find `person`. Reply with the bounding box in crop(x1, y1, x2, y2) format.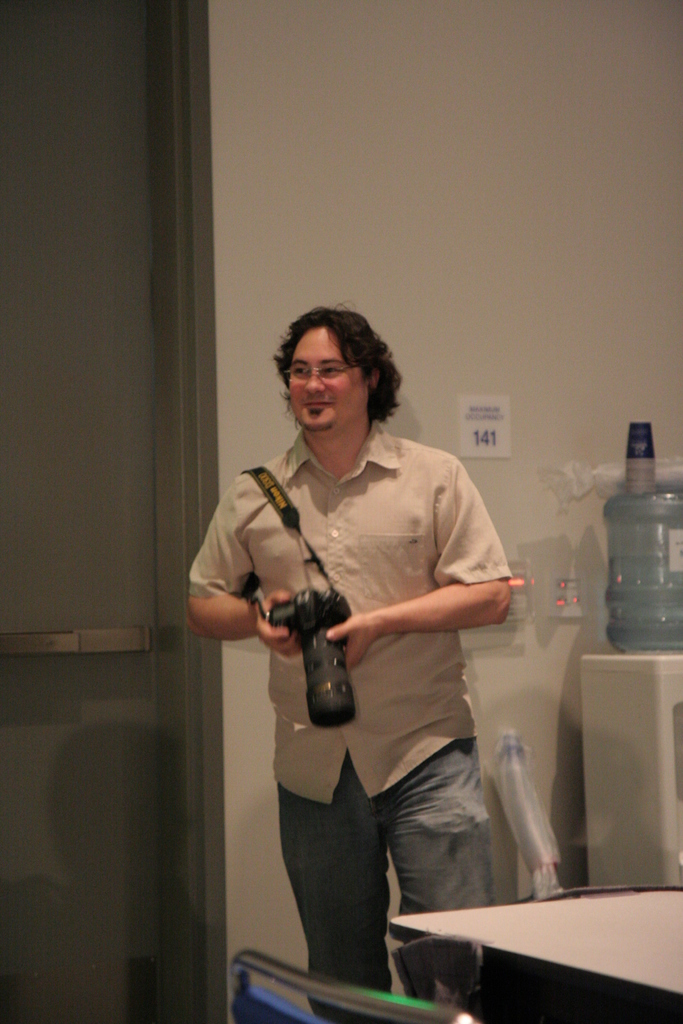
crop(220, 302, 532, 973).
